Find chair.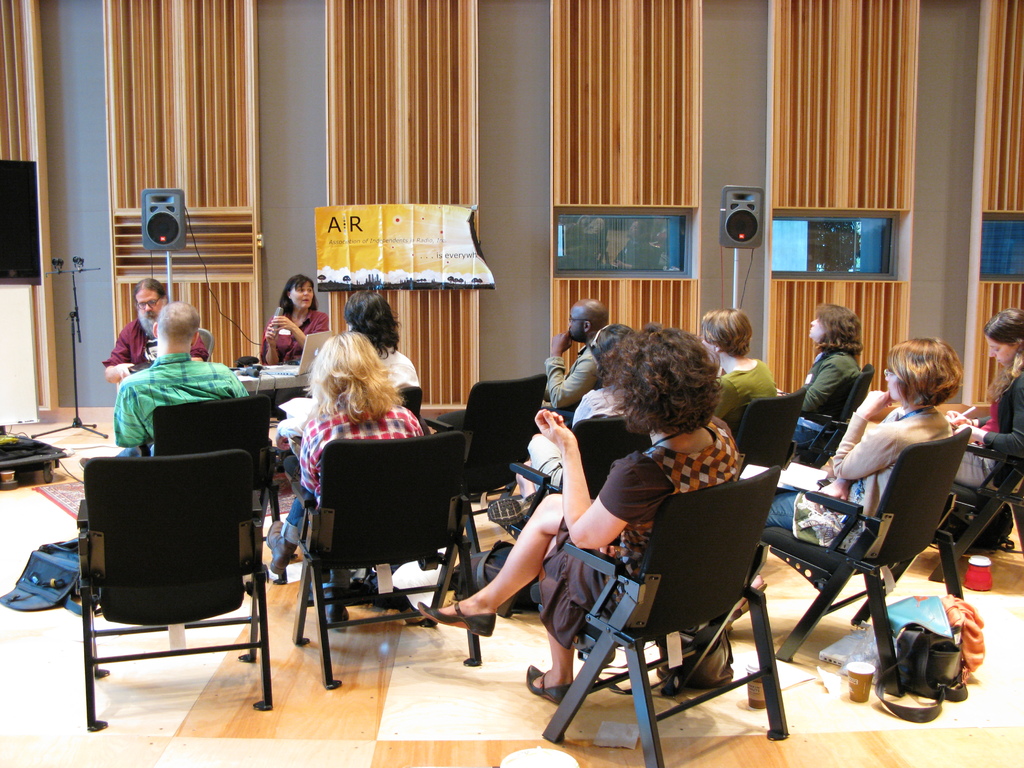
[x1=499, y1=415, x2=652, y2=541].
